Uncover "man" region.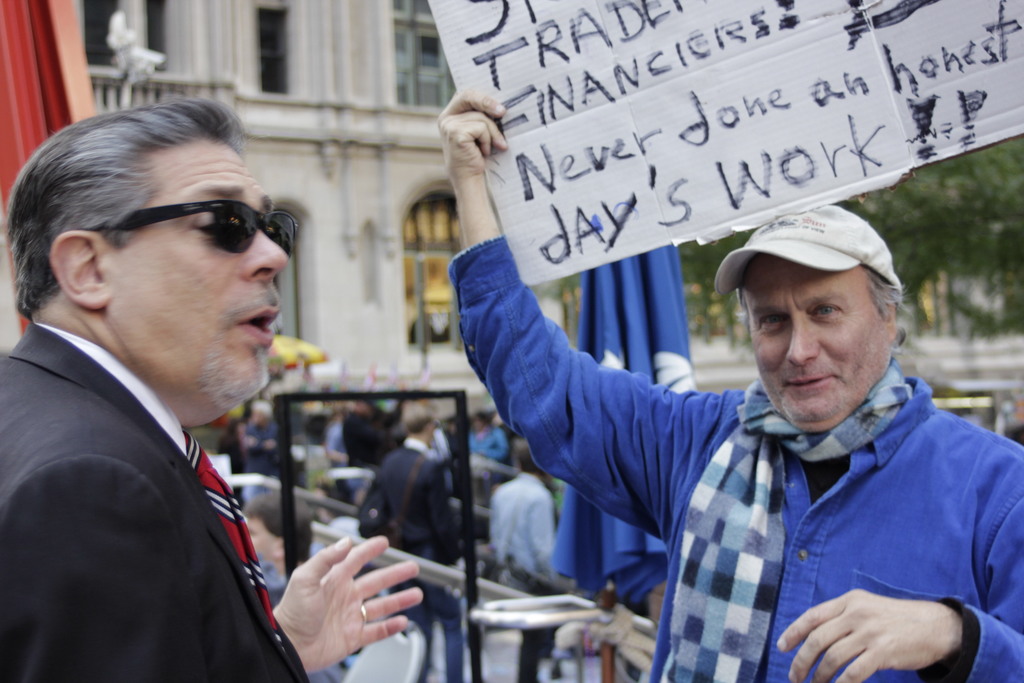
Uncovered: crop(430, 88, 1023, 682).
